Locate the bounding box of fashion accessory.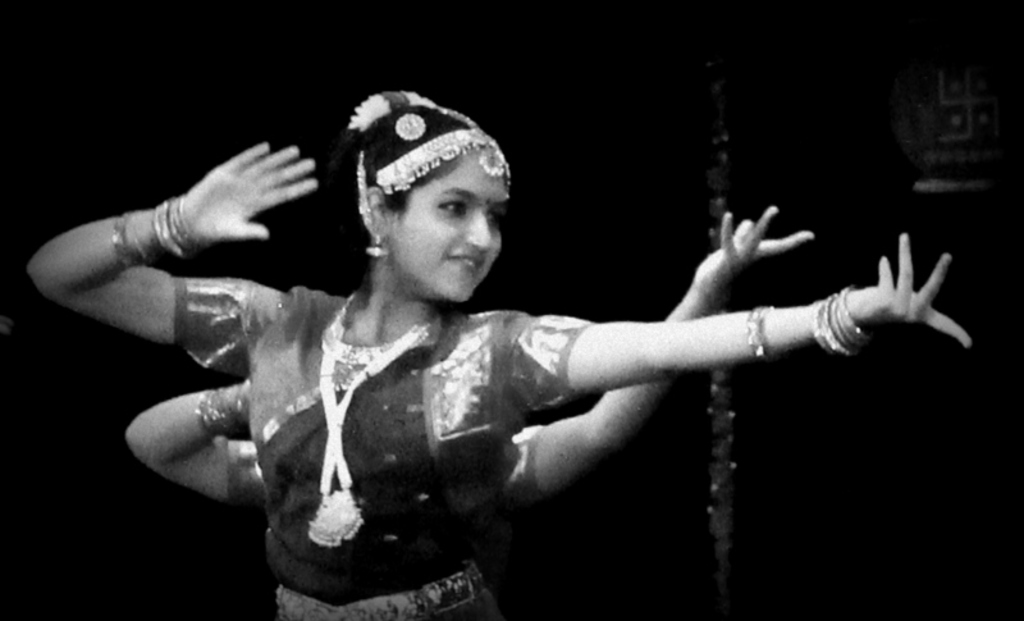
Bounding box: box(369, 93, 512, 177).
